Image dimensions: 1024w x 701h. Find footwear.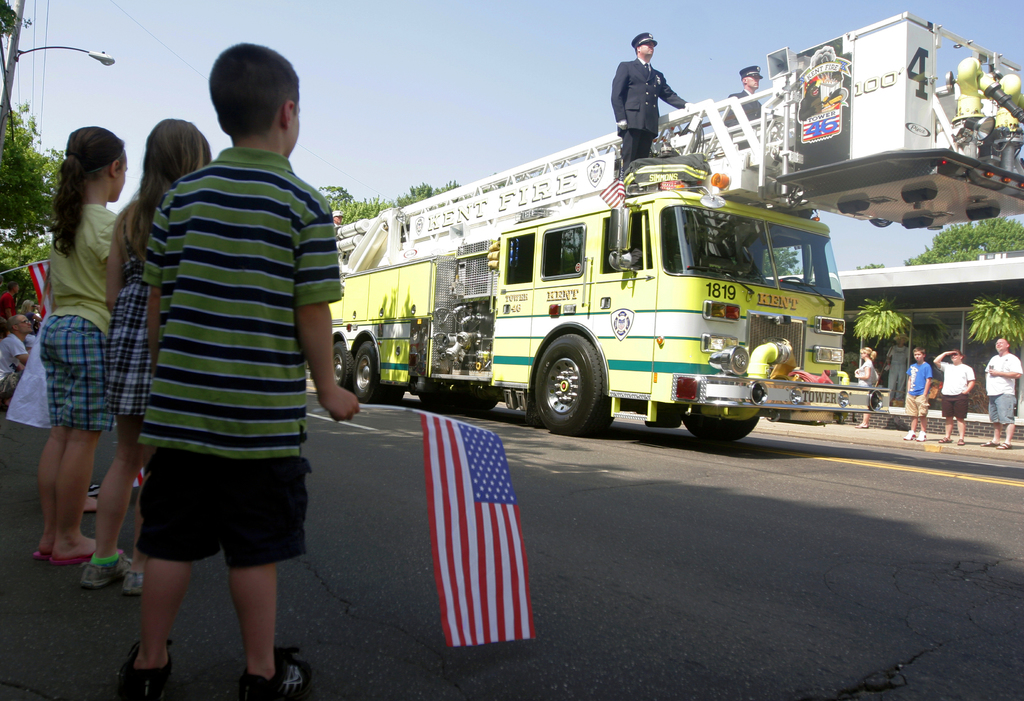
left=22, top=544, right=47, bottom=563.
